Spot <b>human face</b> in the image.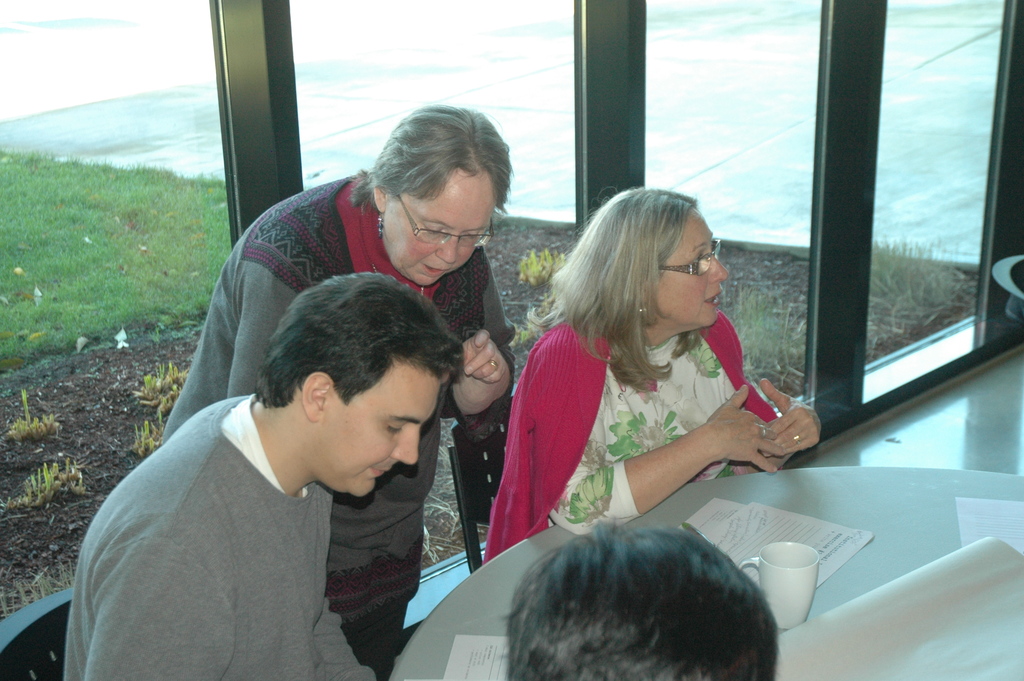
<b>human face</b> found at crop(651, 209, 731, 330).
